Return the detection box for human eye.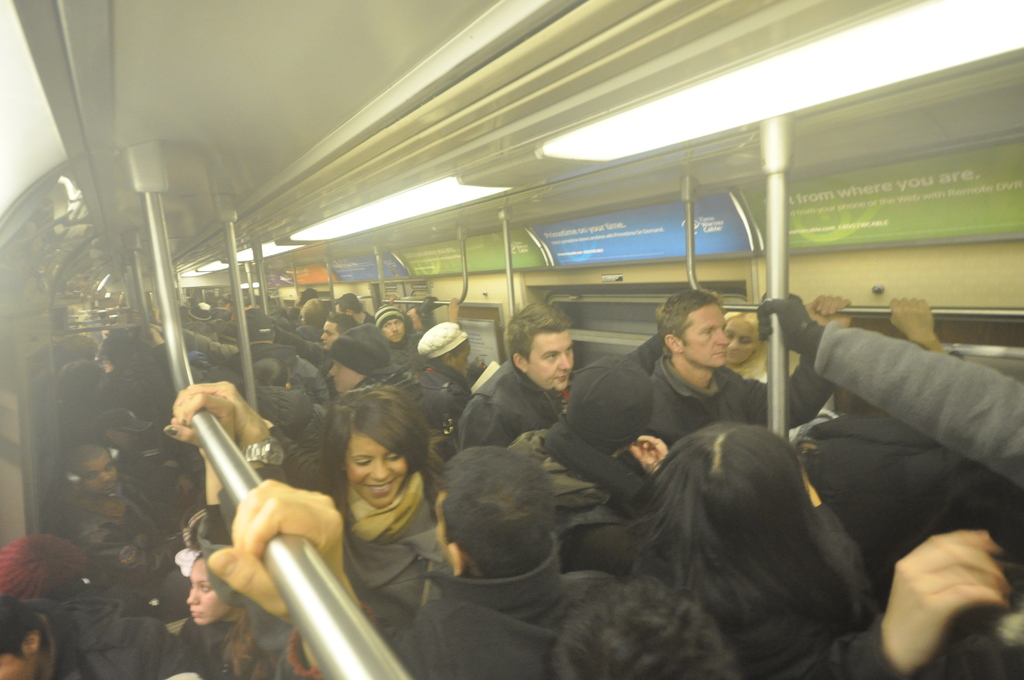
detection(386, 453, 403, 463).
